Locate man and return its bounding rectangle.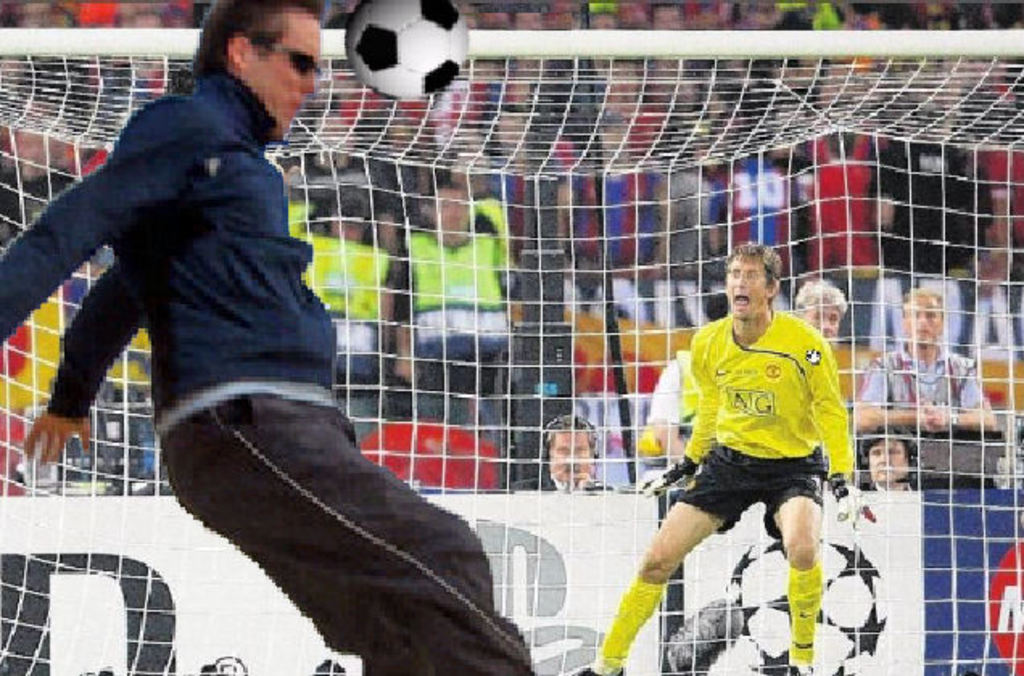
[left=610, top=245, right=874, bottom=649].
